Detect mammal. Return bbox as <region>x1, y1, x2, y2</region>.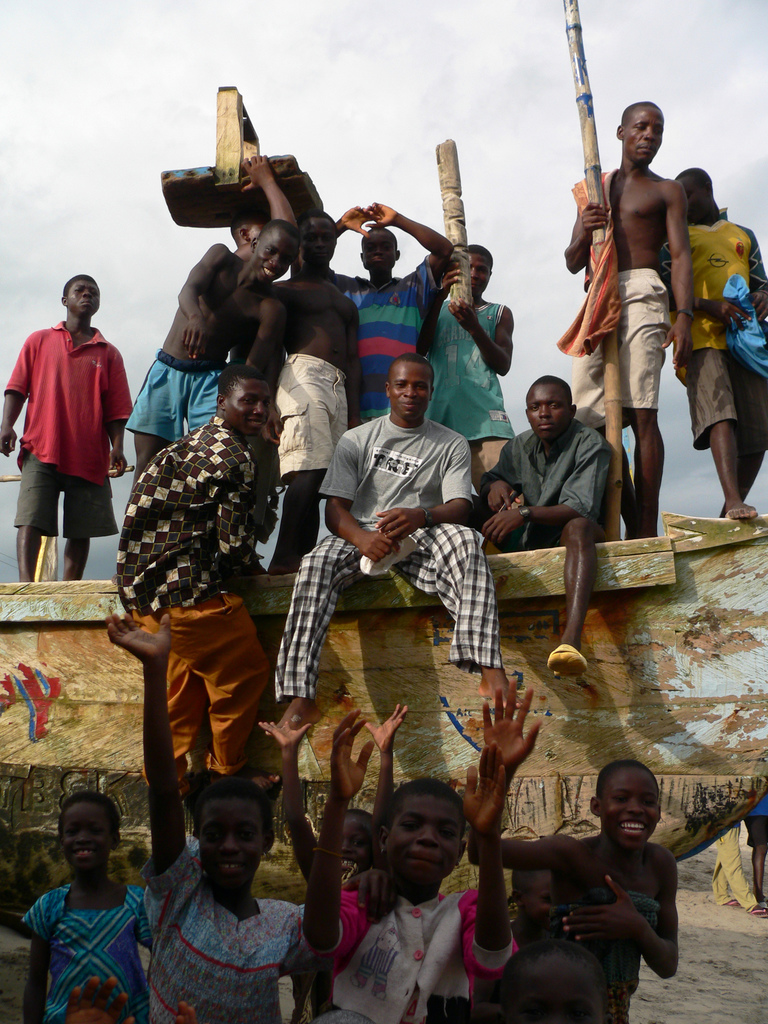
<region>127, 216, 303, 493</region>.
